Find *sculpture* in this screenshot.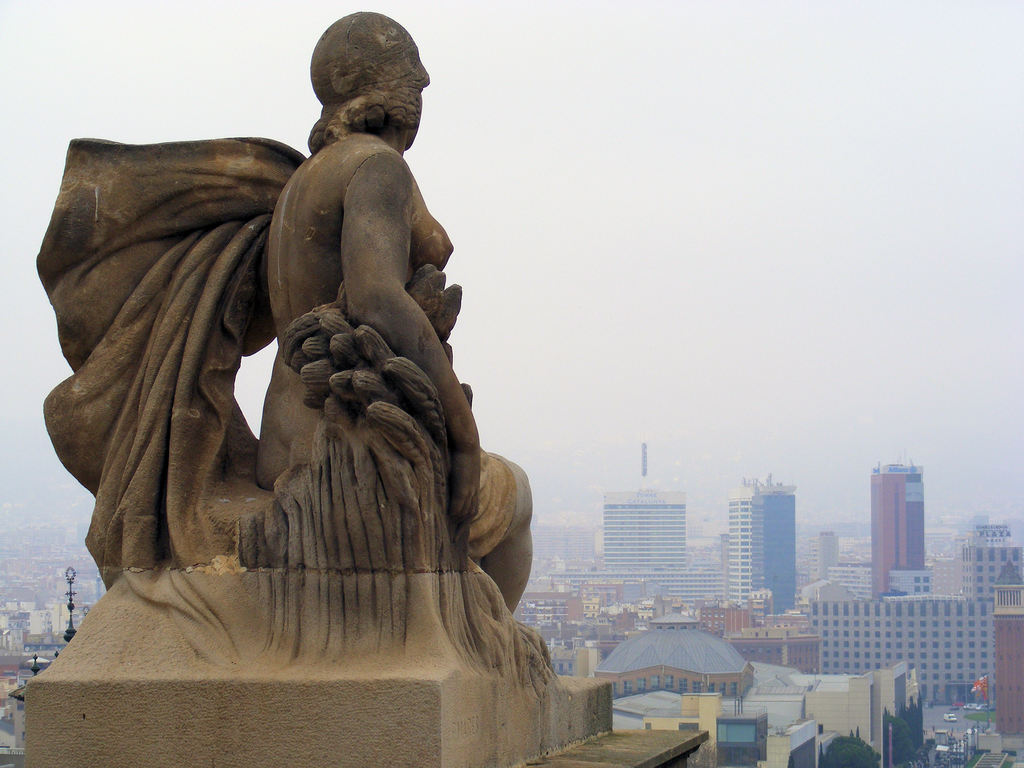
The bounding box for *sculpture* is <bbox>35, 38, 561, 726</bbox>.
